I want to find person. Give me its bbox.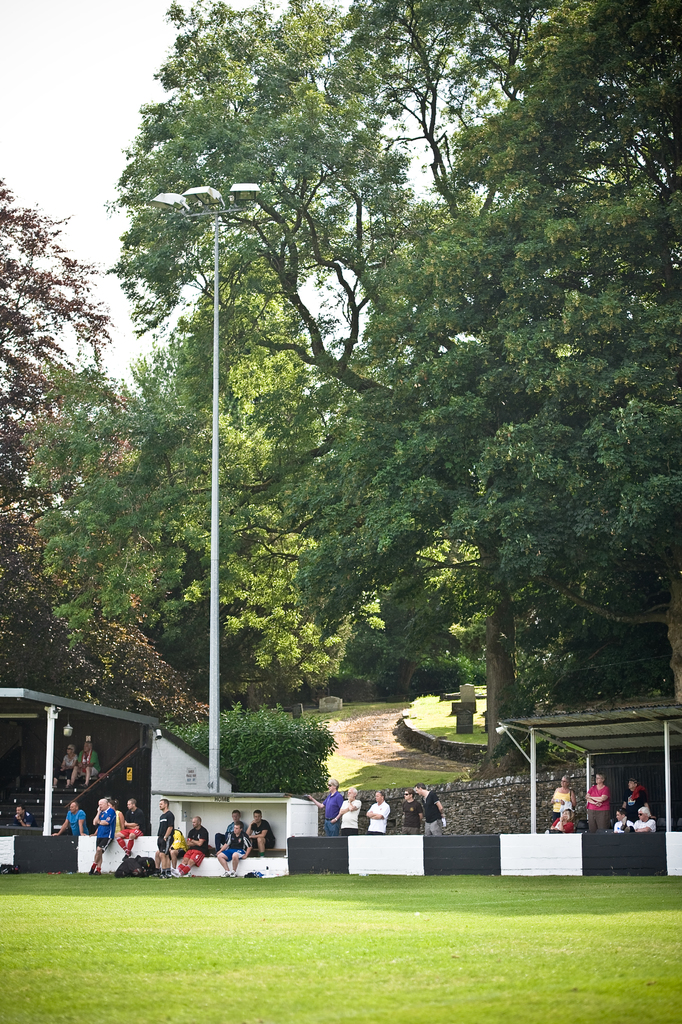
detection(413, 779, 447, 835).
